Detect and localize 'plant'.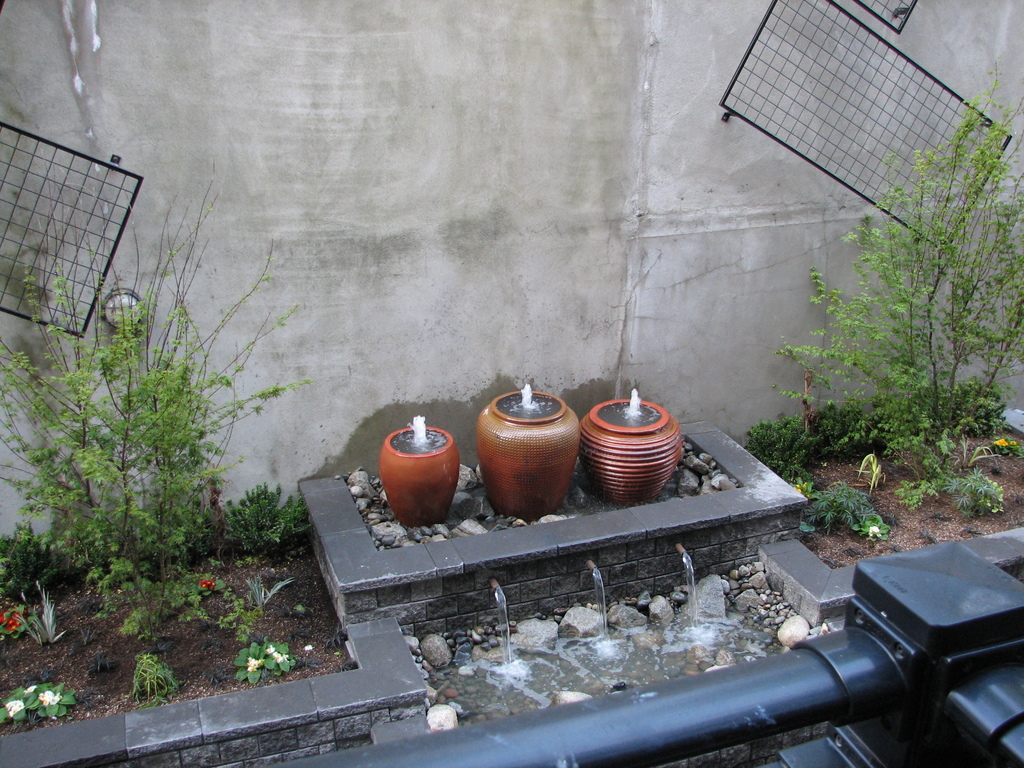
Localized at 234:637:303:688.
